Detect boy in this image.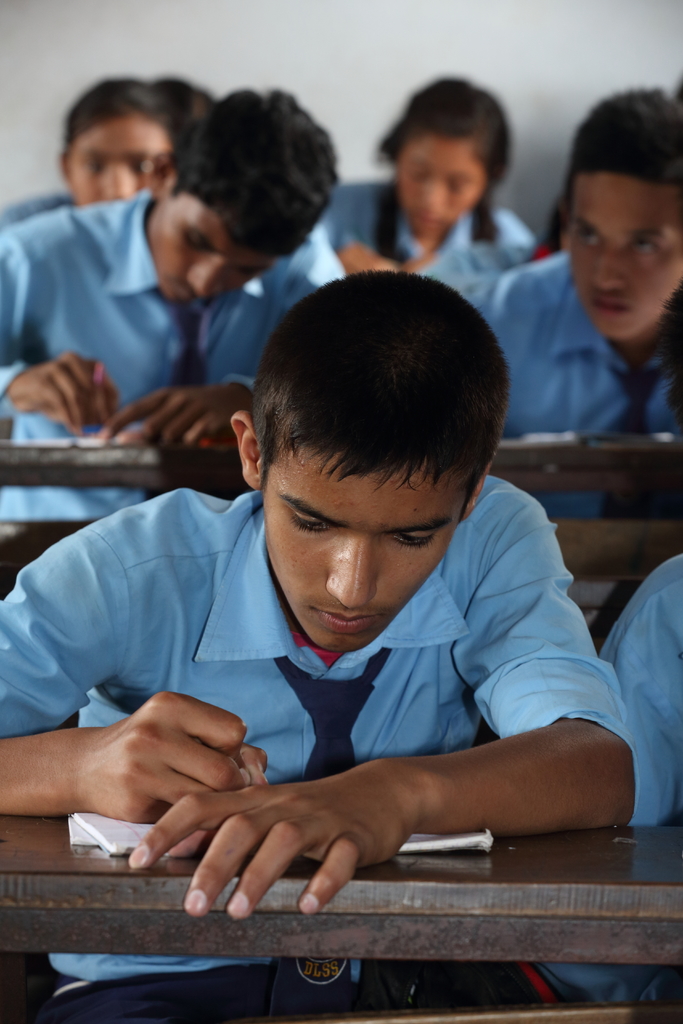
Detection: bbox=[0, 262, 648, 1023].
